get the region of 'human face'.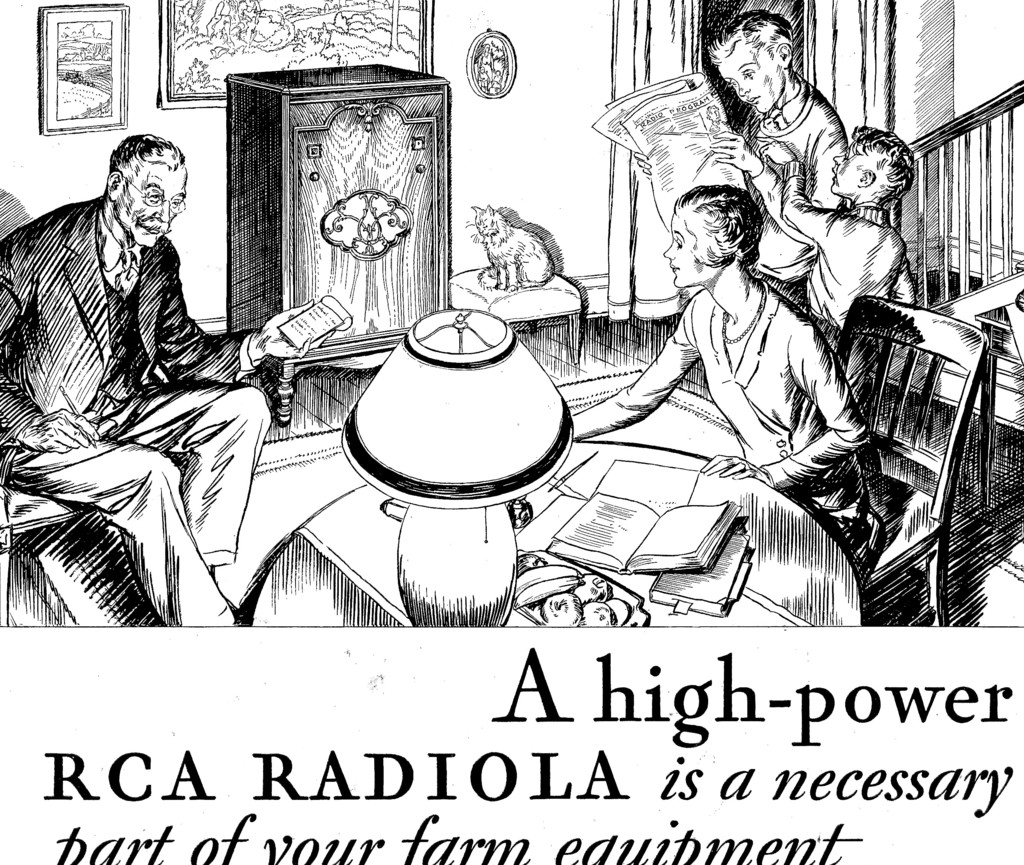
{"left": 716, "top": 42, "right": 787, "bottom": 116}.
